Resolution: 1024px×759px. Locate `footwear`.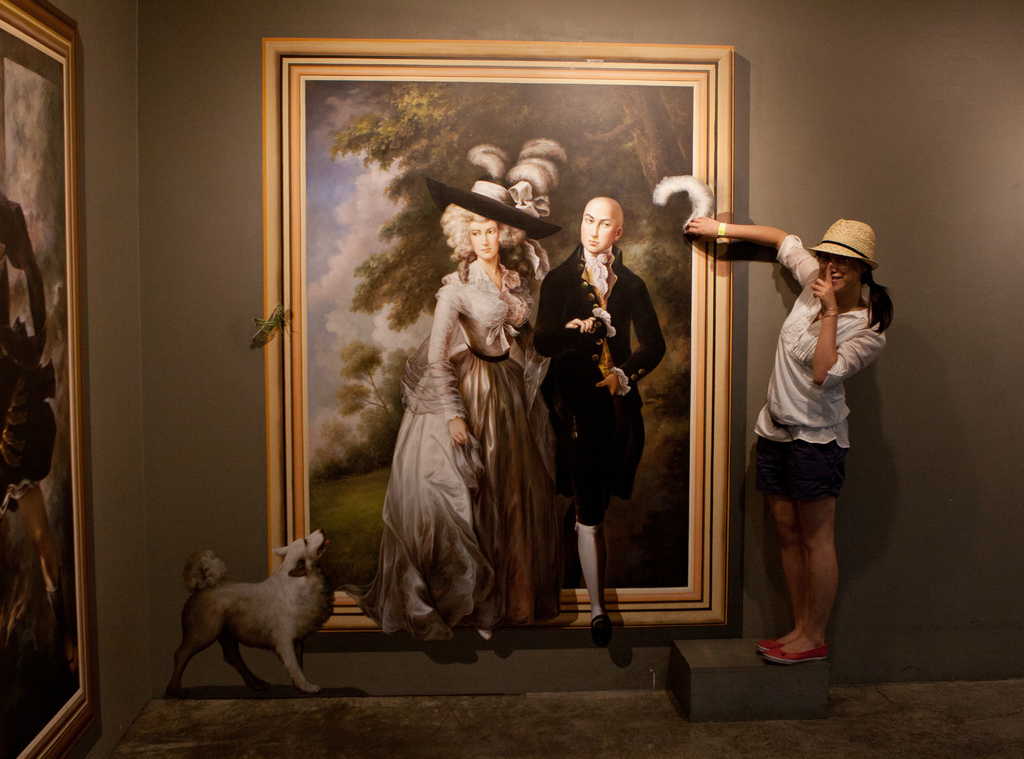
crop(589, 610, 621, 637).
